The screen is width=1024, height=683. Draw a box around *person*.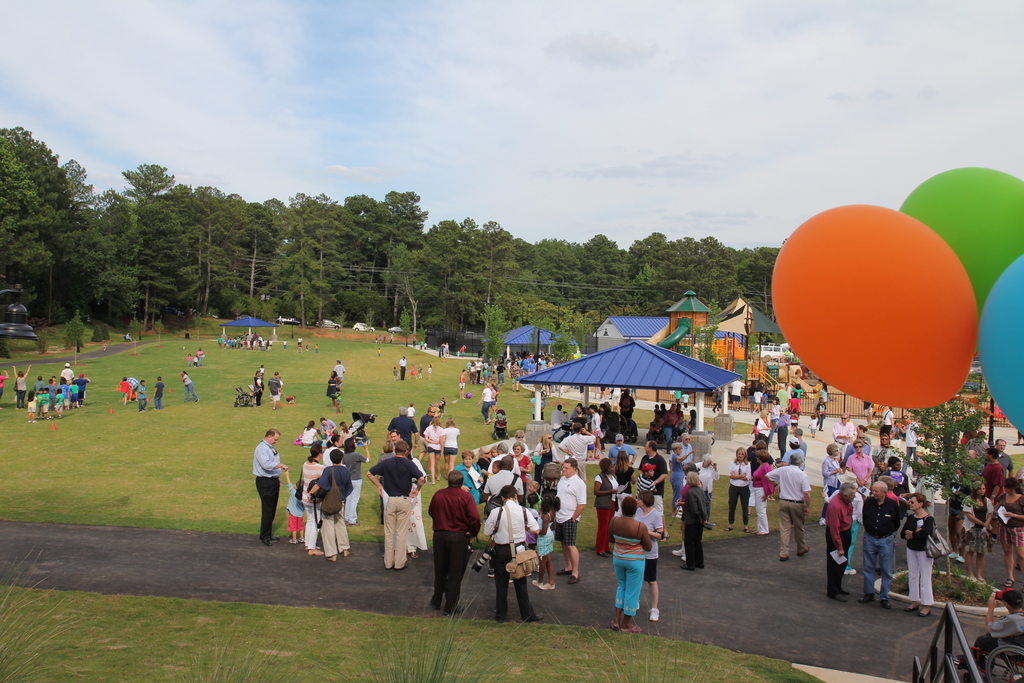
40,387,54,421.
